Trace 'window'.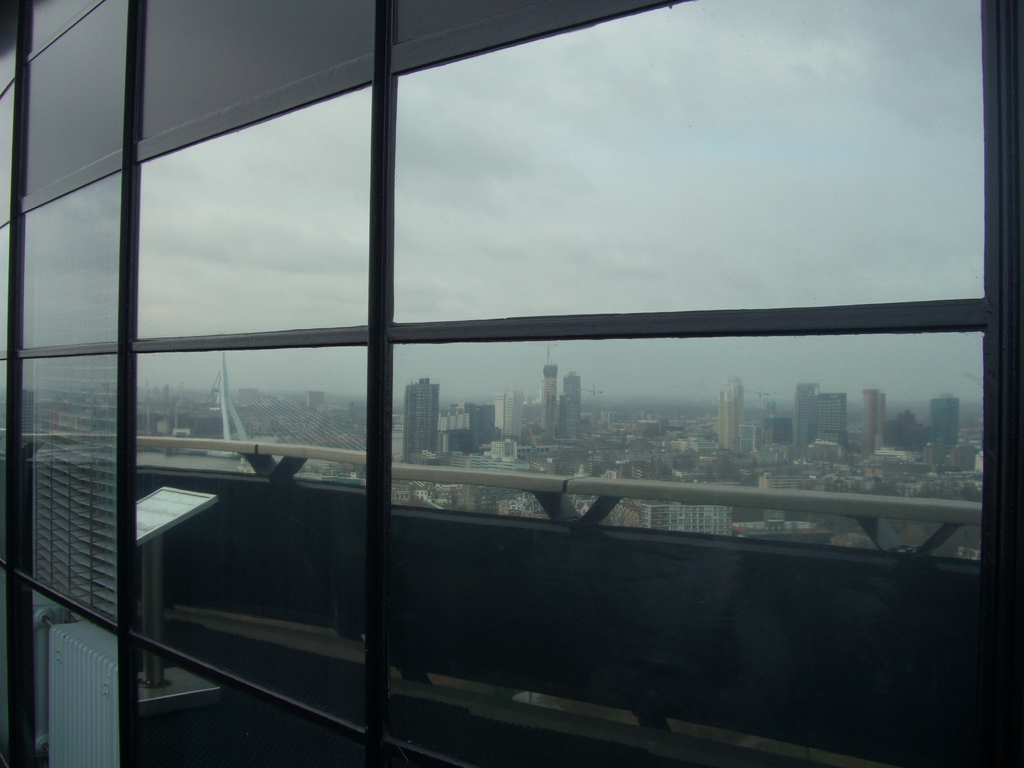
Traced to 0,12,1023,734.
